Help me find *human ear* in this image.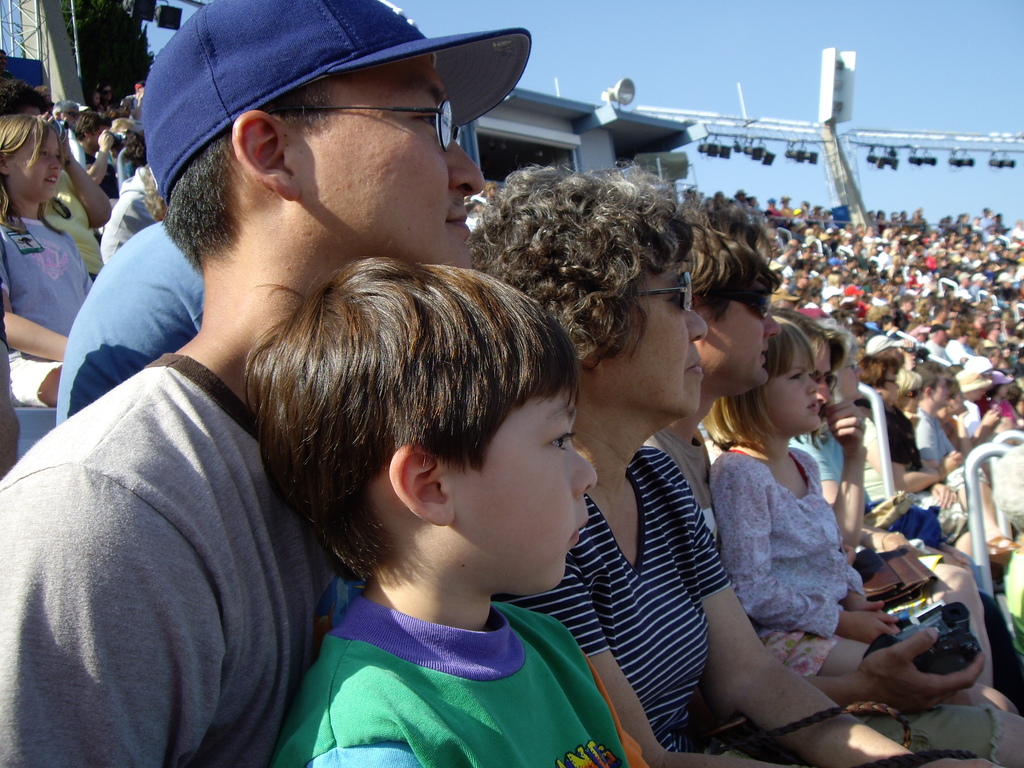
Found it: 389,440,458,525.
